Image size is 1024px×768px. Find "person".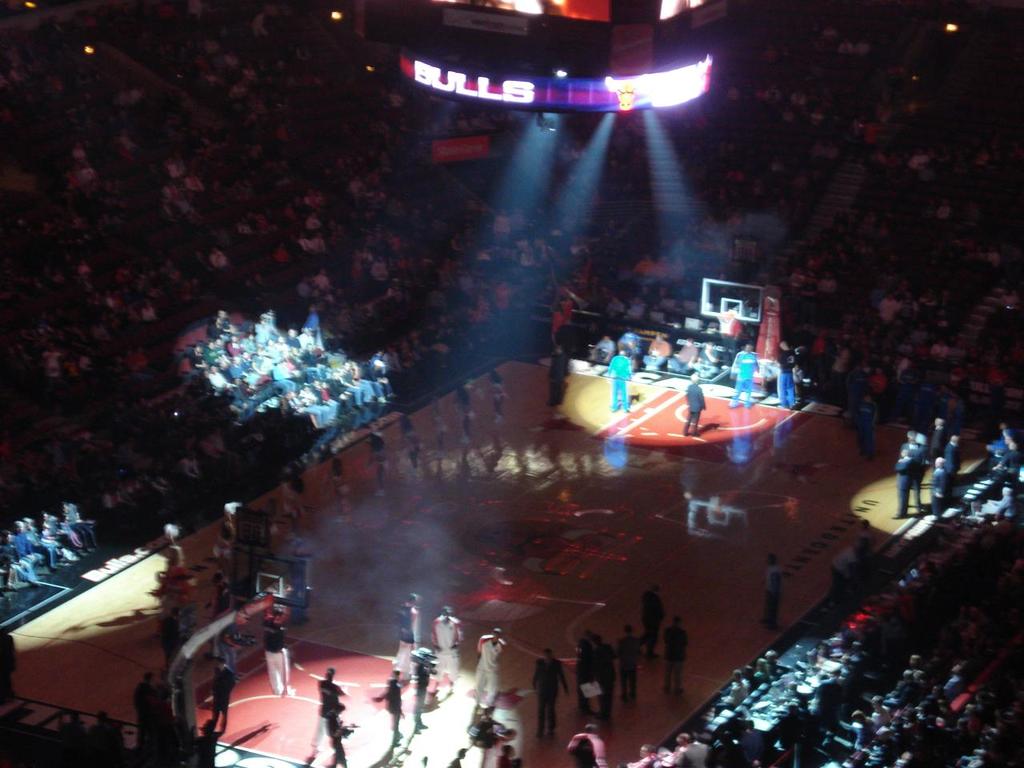
bbox=[326, 700, 362, 766].
